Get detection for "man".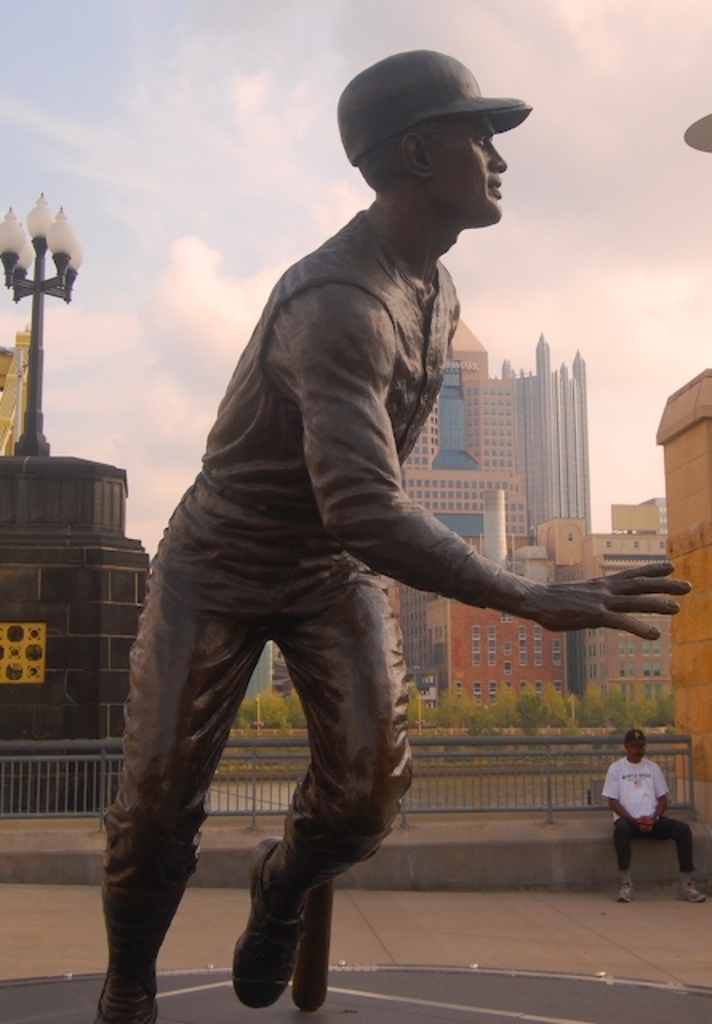
Detection: bbox=[605, 726, 693, 890].
